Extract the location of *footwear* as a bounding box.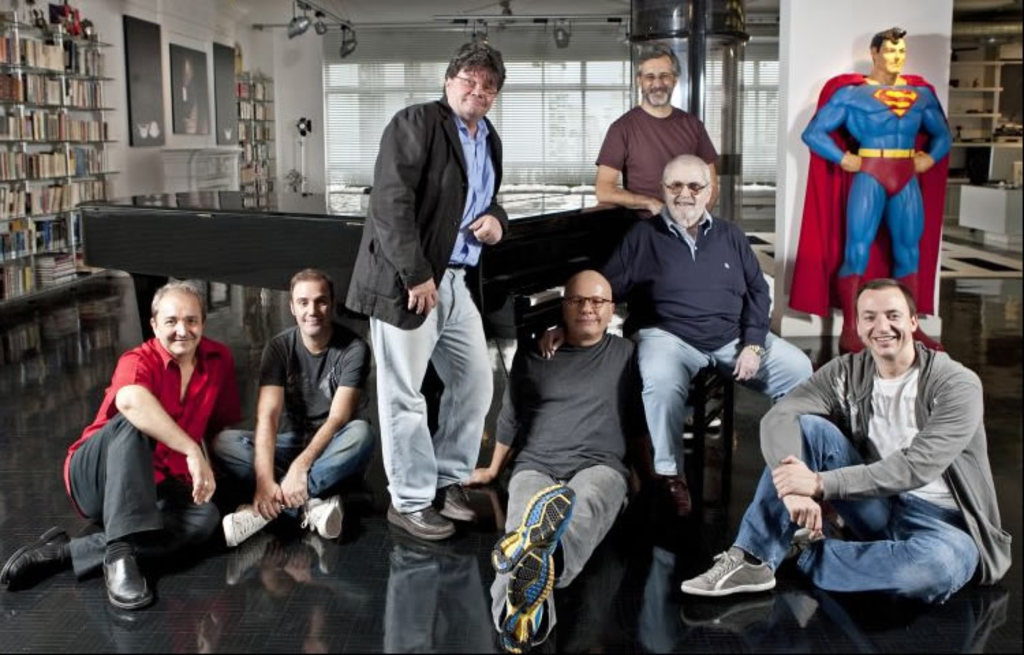
bbox=[224, 495, 269, 544].
